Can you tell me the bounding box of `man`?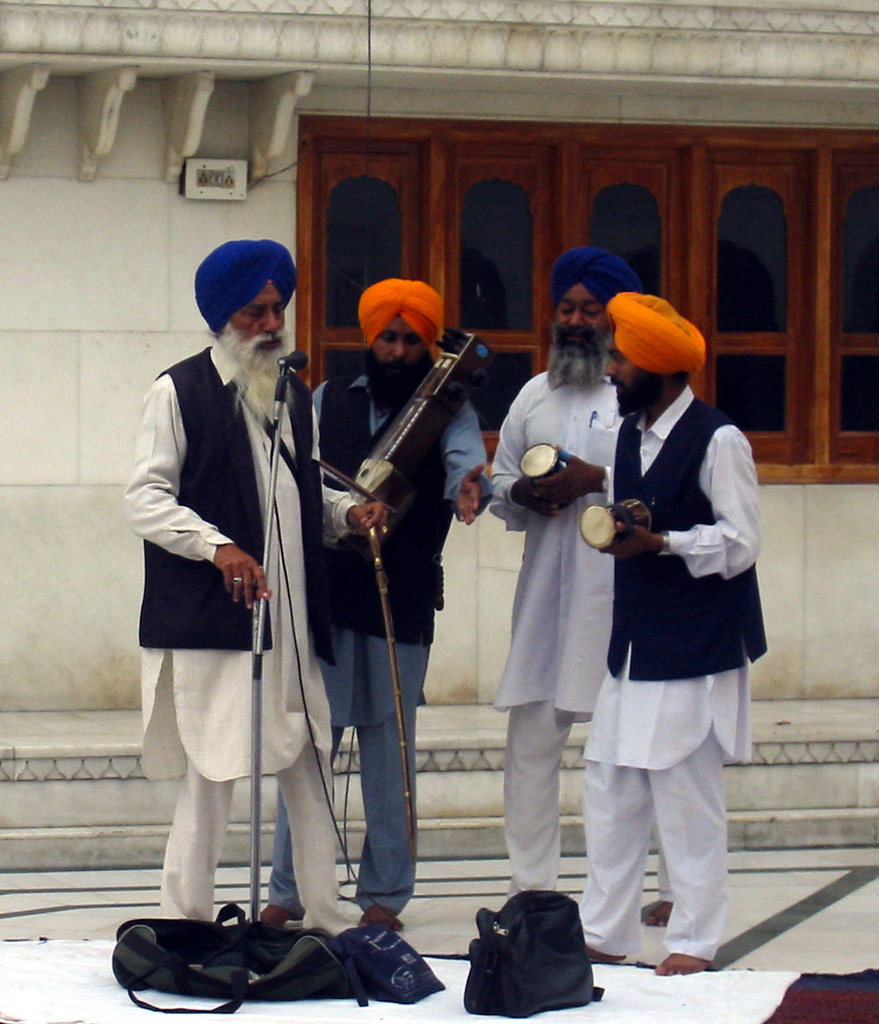
Rect(576, 288, 761, 978).
